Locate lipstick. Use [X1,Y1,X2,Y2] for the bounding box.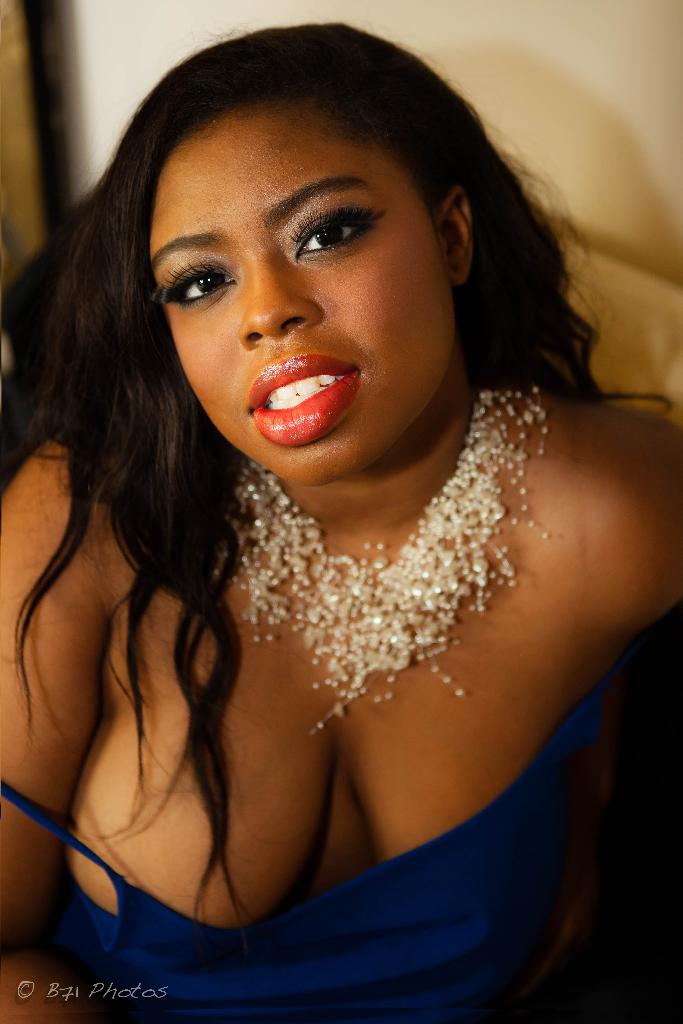
[246,350,360,449].
